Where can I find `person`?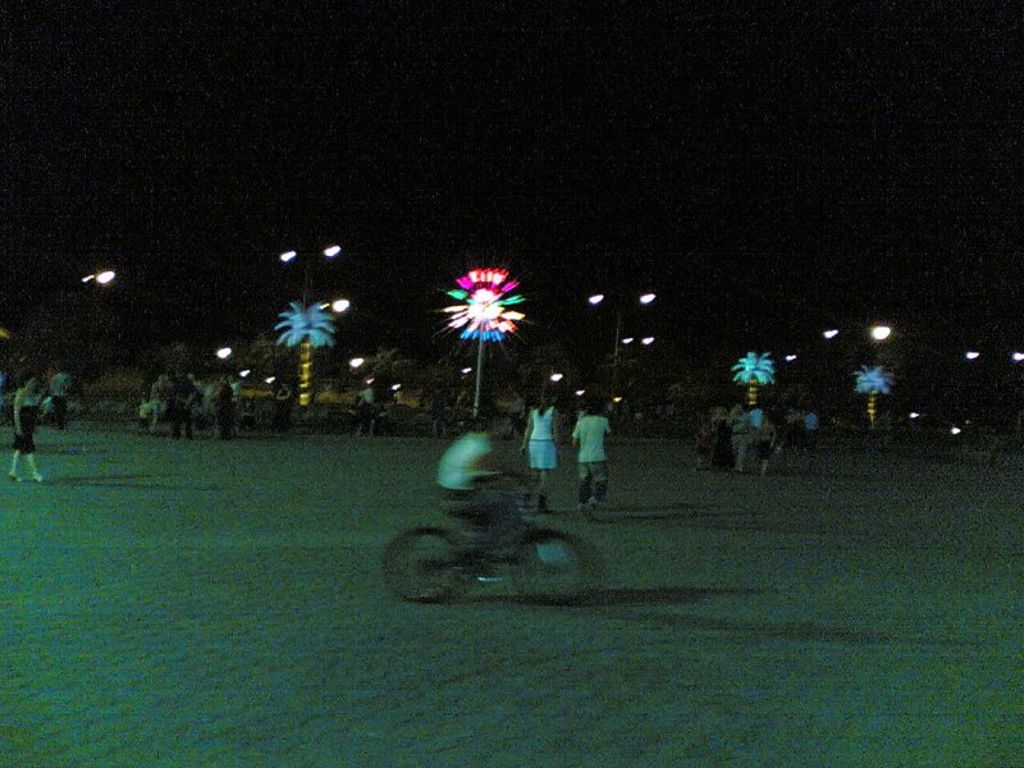
You can find it at x1=750, y1=416, x2=774, y2=481.
